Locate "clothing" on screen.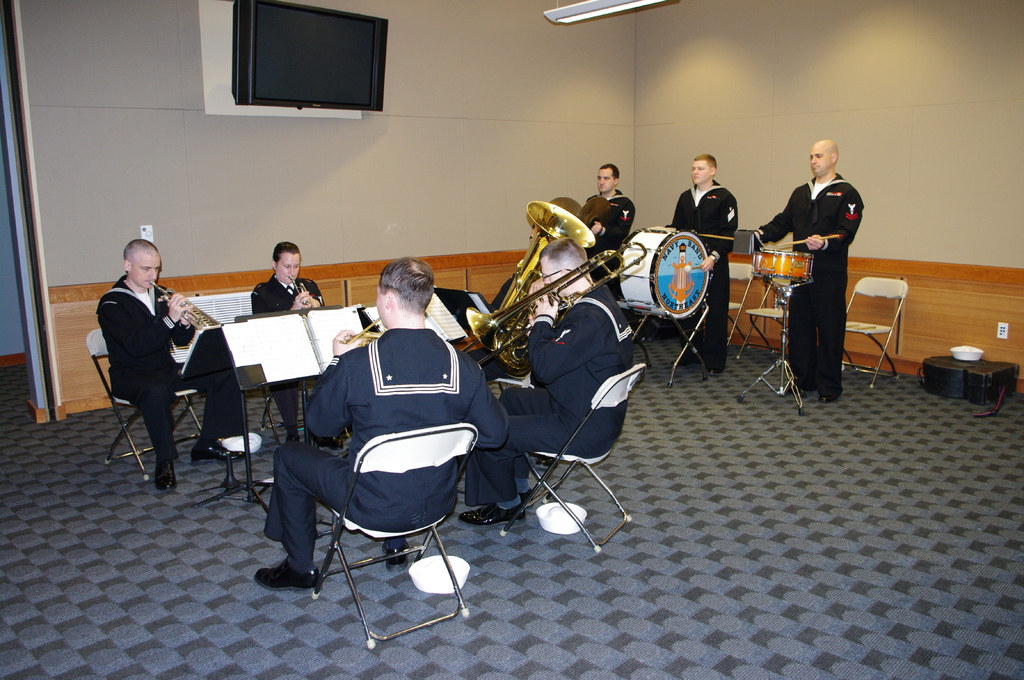
On screen at <region>462, 281, 638, 502</region>.
